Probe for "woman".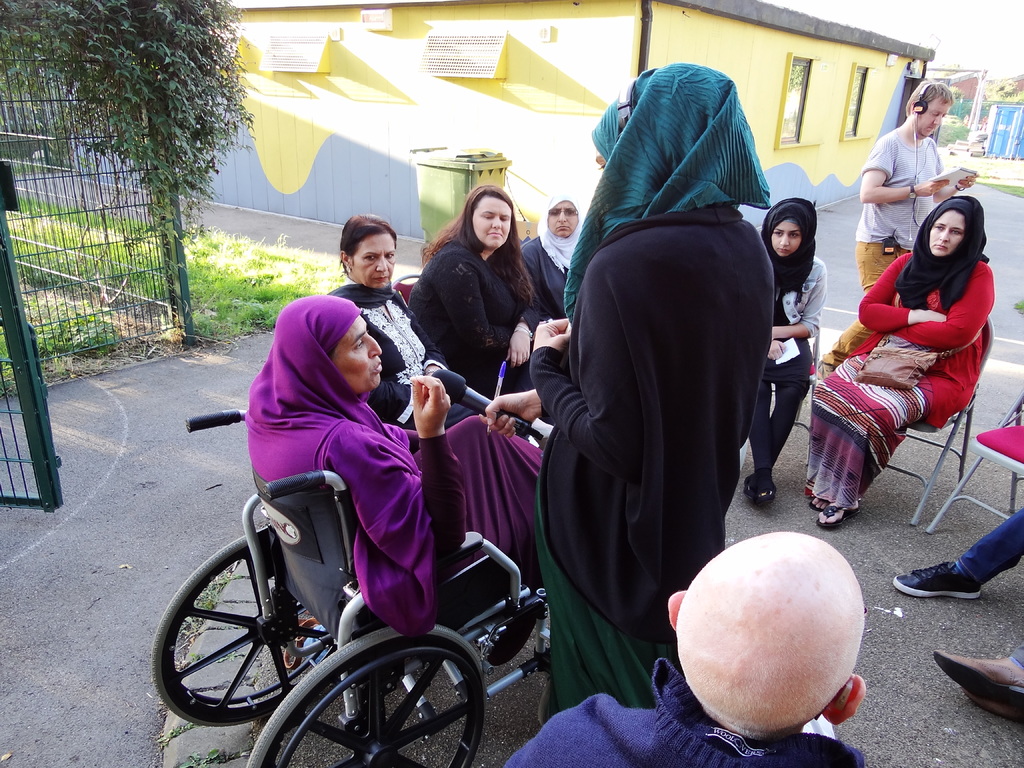
Probe result: 476:54:788:716.
